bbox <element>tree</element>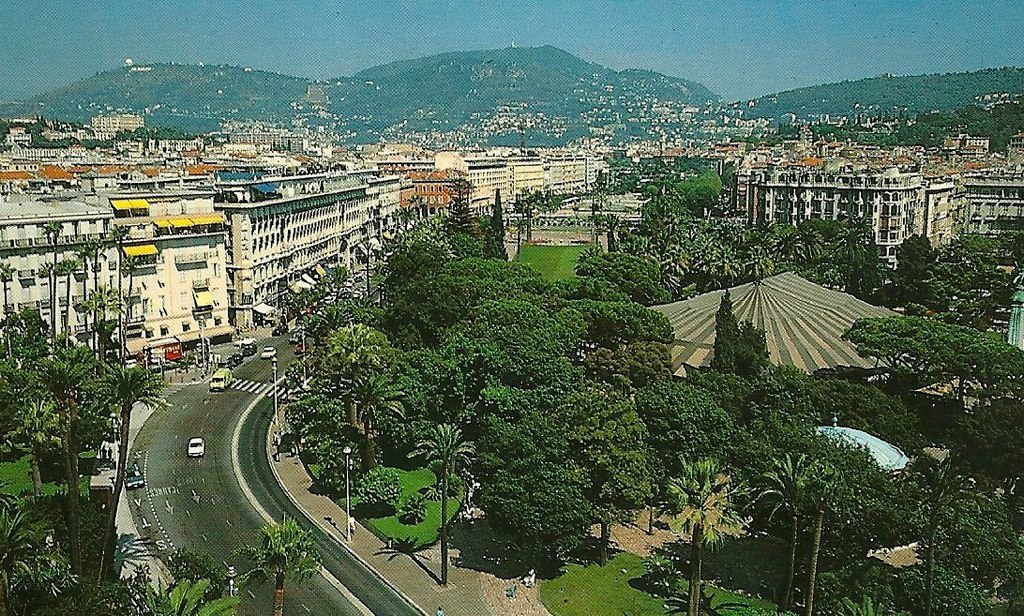
{"x1": 955, "y1": 223, "x2": 999, "y2": 270}
